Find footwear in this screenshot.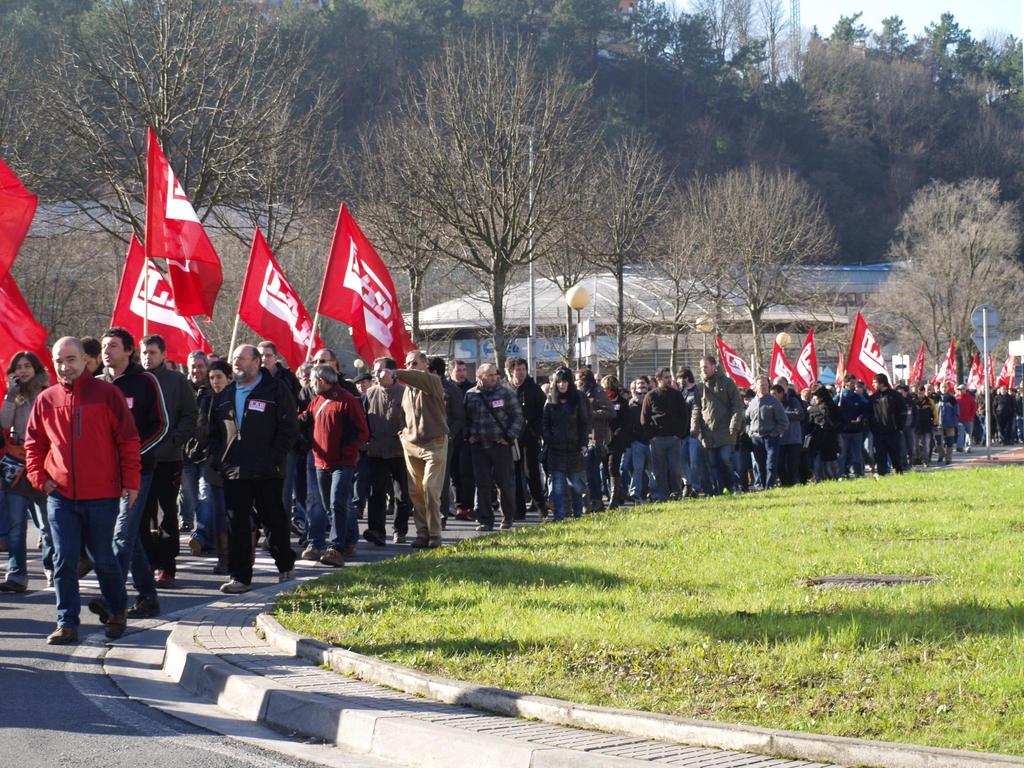
The bounding box for footwear is {"x1": 47, "y1": 622, "x2": 81, "y2": 647}.
